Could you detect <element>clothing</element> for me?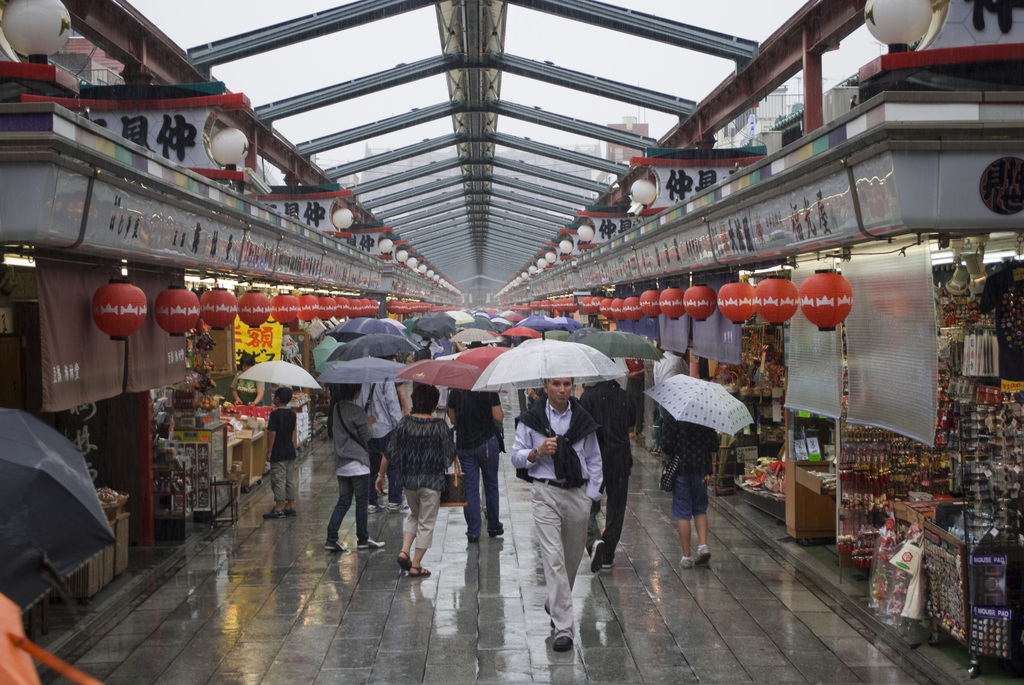
Detection result: 383,408,461,562.
